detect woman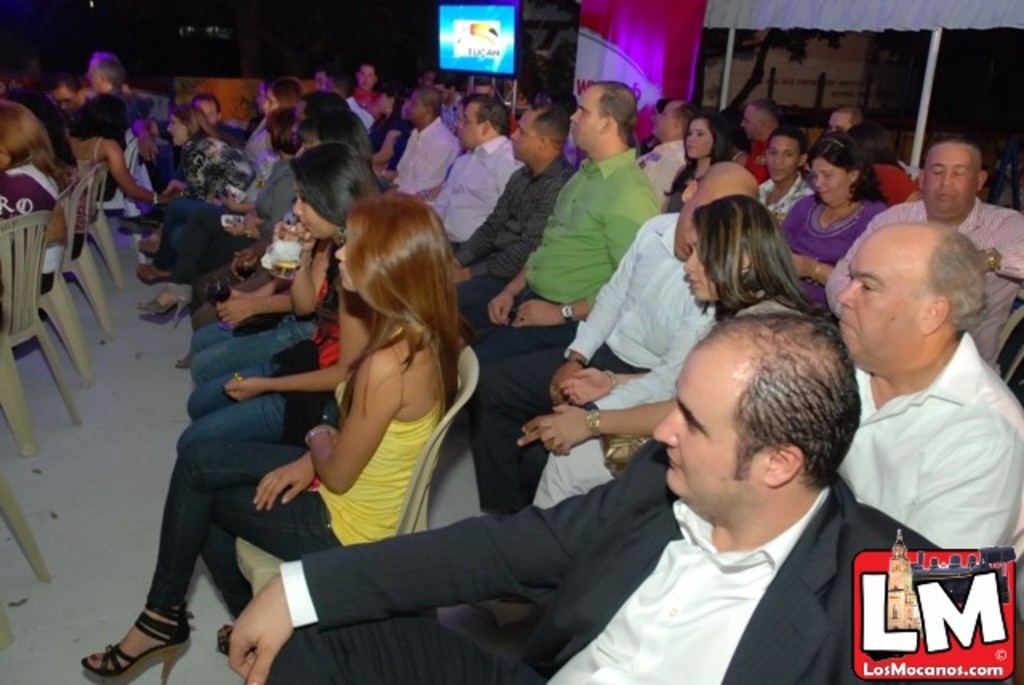
0 99 77 314
